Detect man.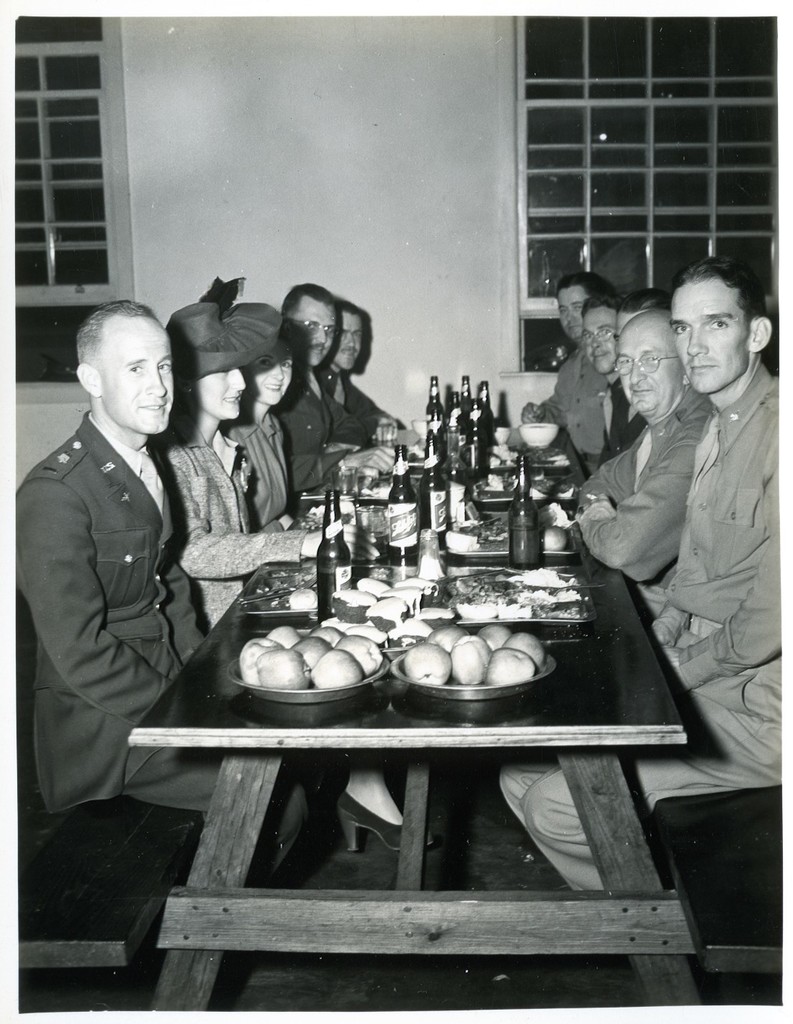
Detected at {"x1": 575, "y1": 287, "x2": 626, "y2": 467}.
